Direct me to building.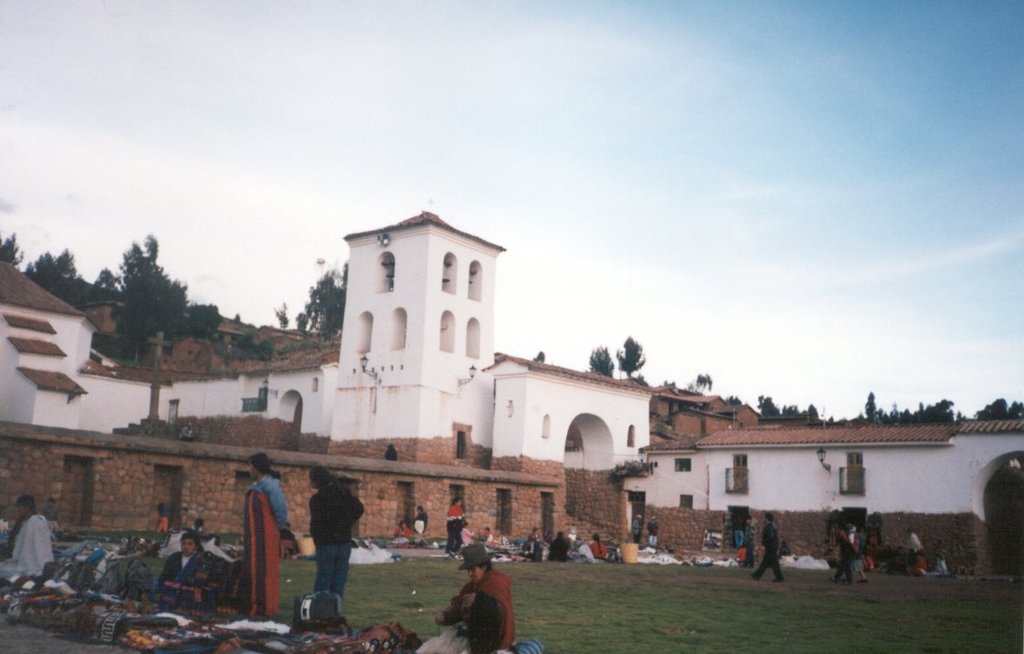
Direction: {"x1": 0, "y1": 202, "x2": 1023, "y2": 576}.
